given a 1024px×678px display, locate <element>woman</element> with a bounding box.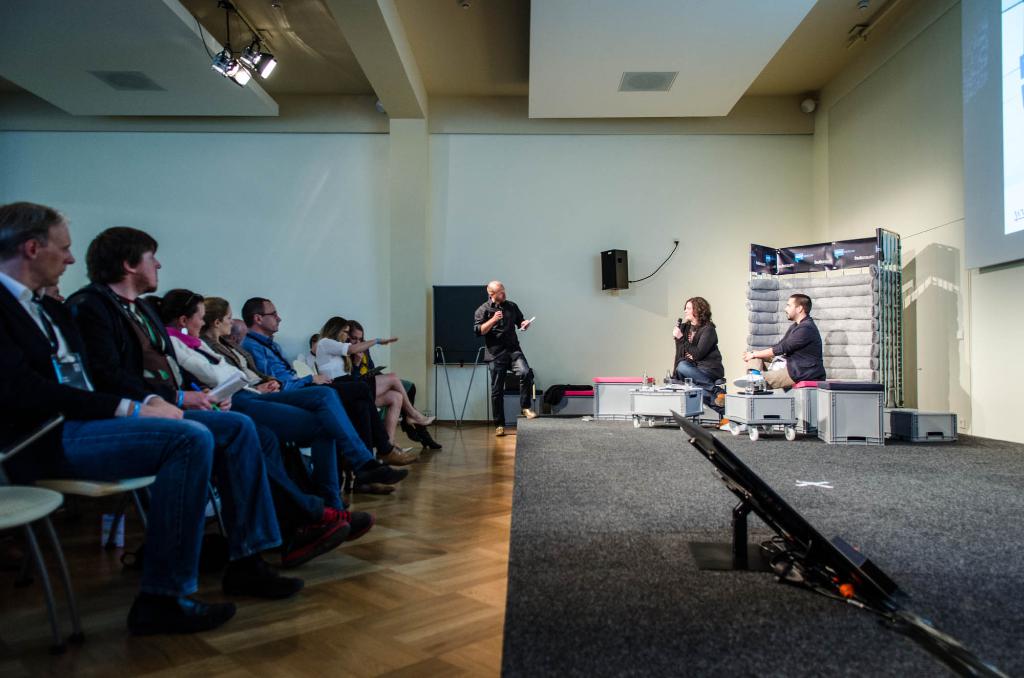
Located: 311,313,438,450.
